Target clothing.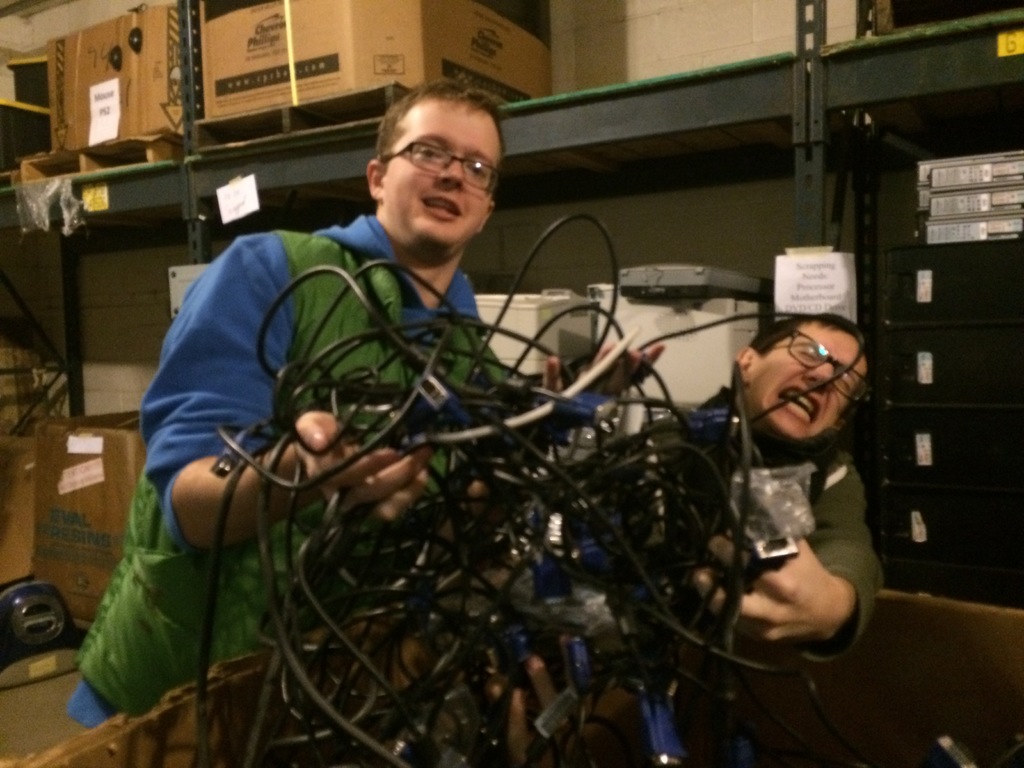
Target region: <region>68, 207, 521, 752</region>.
